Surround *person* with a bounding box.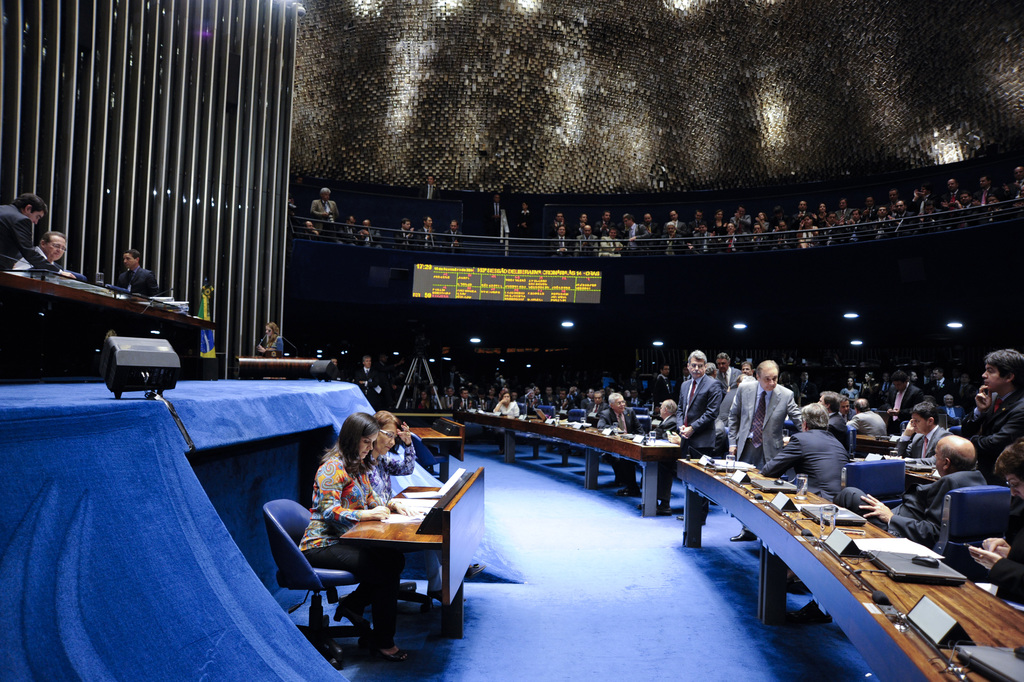
(left=0, top=192, right=76, bottom=273).
